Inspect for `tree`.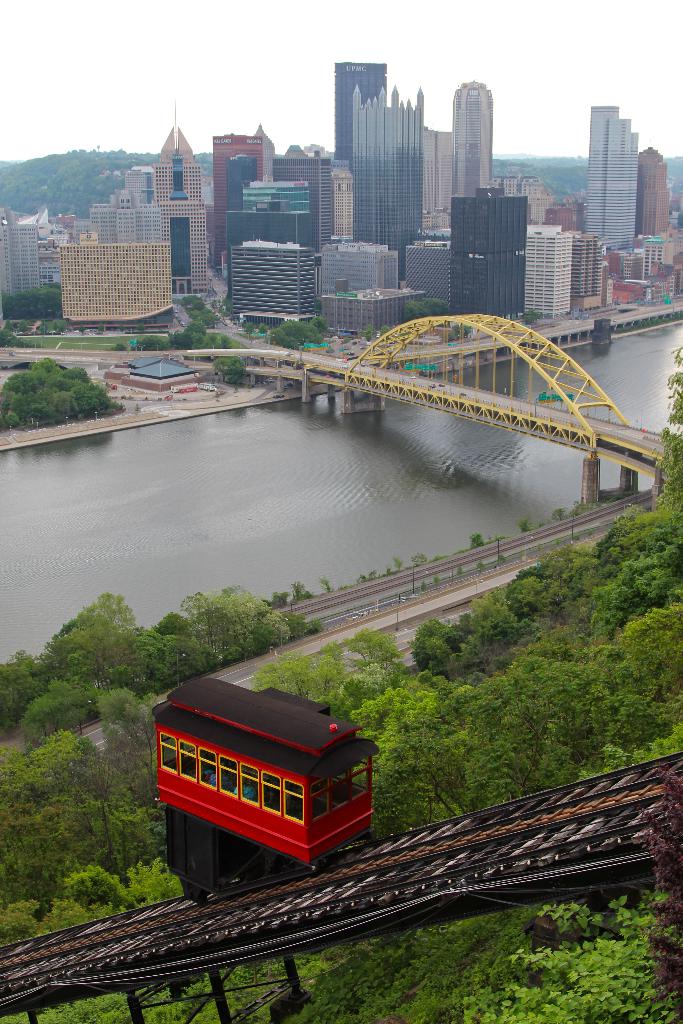
Inspection: box=[374, 684, 461, 797].
